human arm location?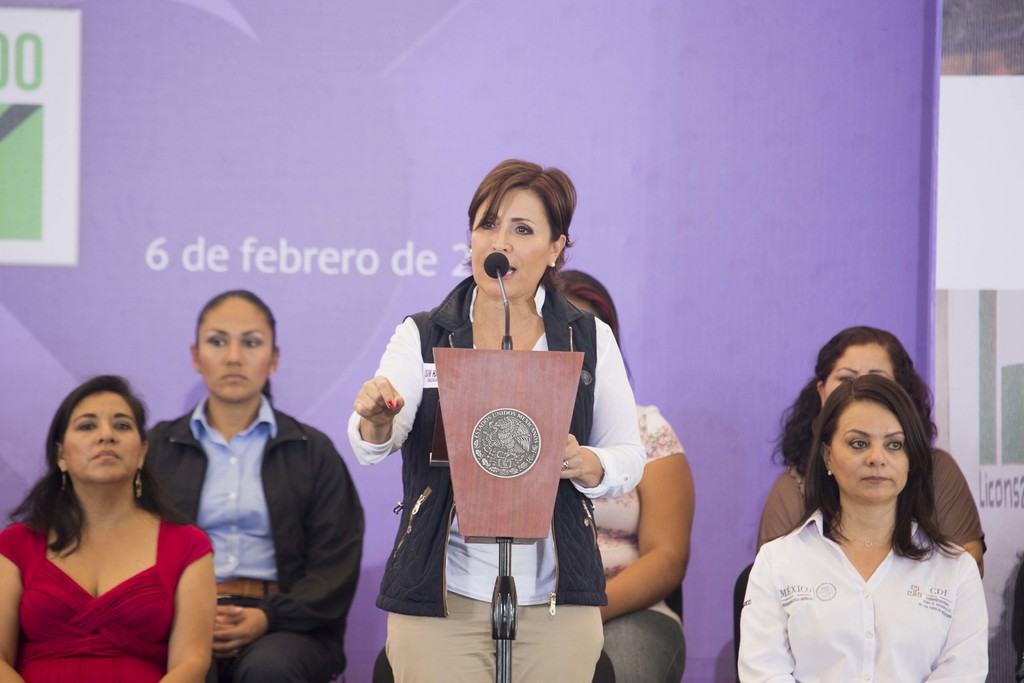
bbox=[940, 452, 982, 565]
